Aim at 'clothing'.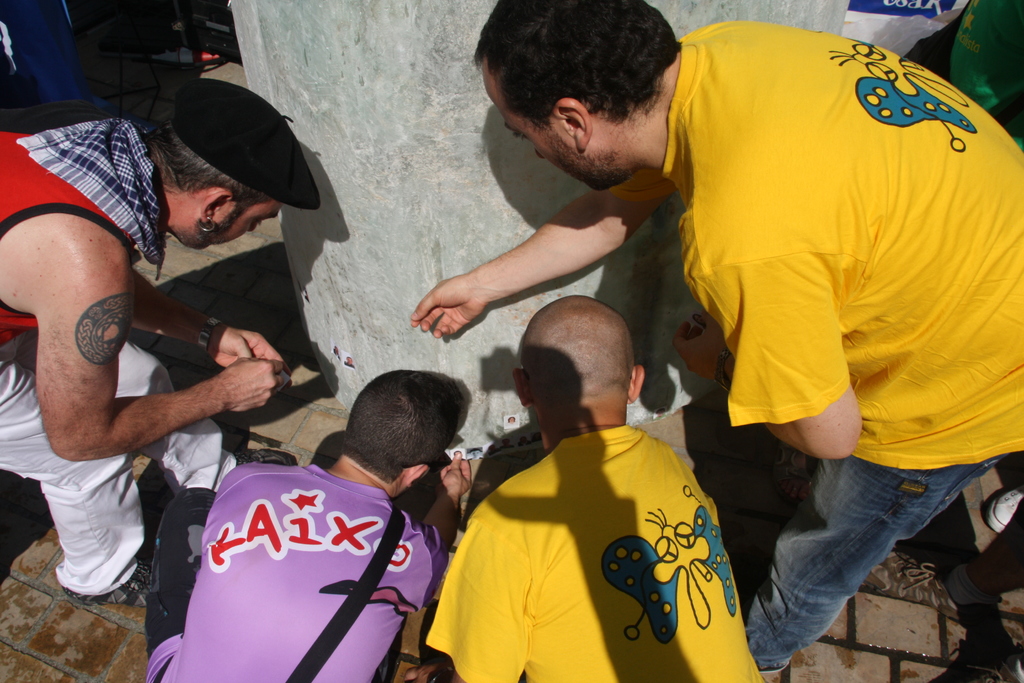
Aimed at bbox=[607, 21, 1023, 667].
